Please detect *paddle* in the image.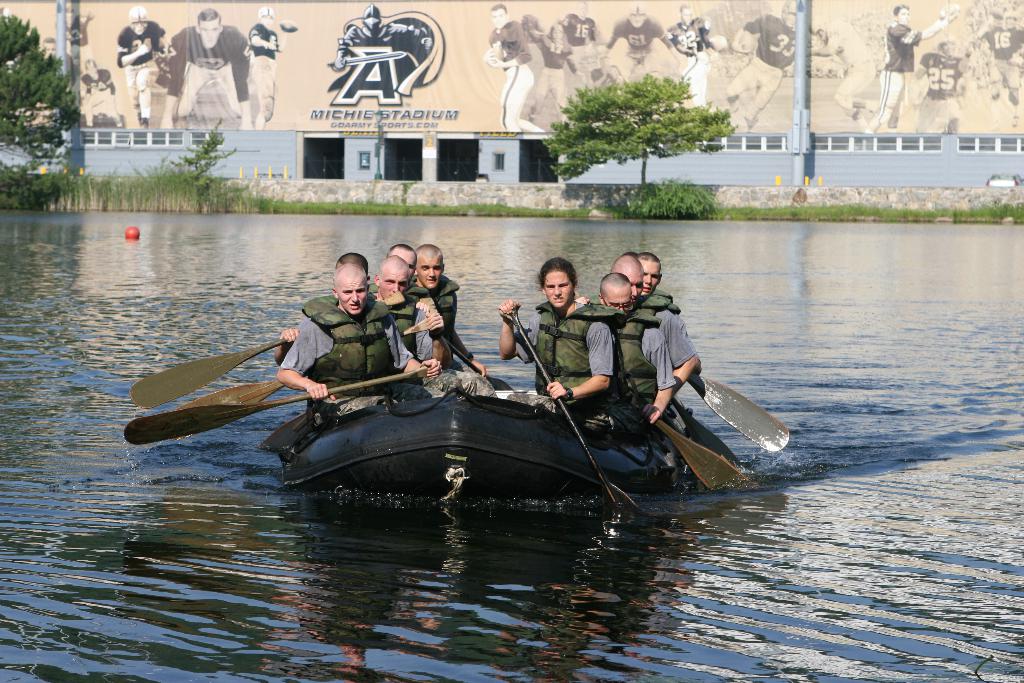
box=[444, 337, 514, 392].
